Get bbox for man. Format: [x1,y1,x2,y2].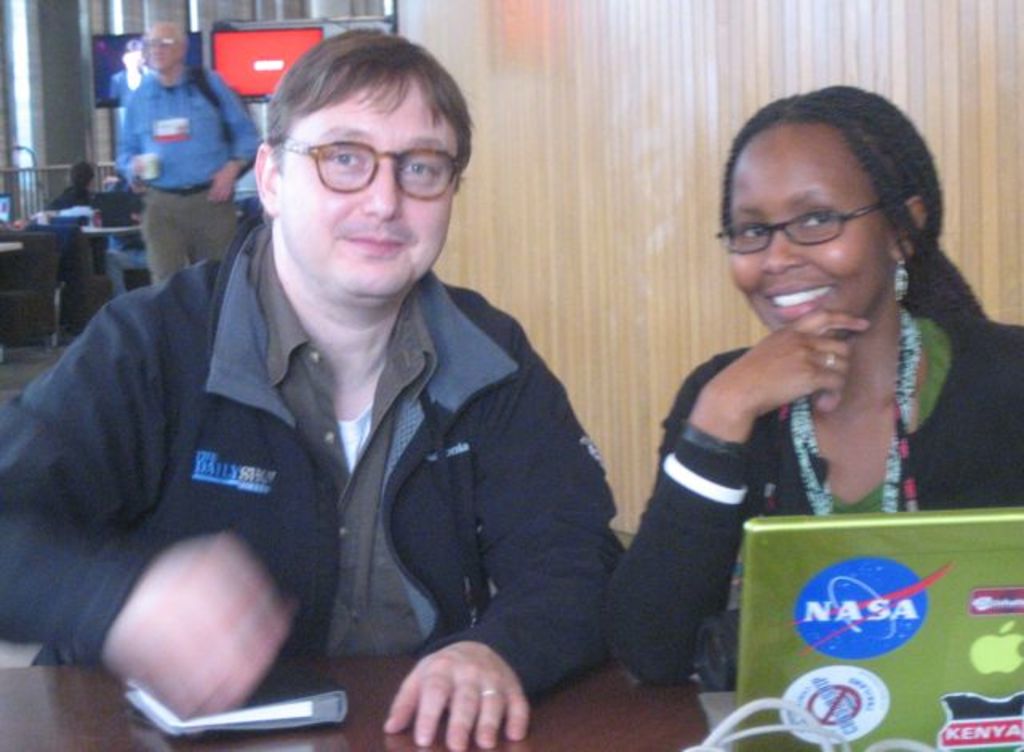
[27,40,646,731].
